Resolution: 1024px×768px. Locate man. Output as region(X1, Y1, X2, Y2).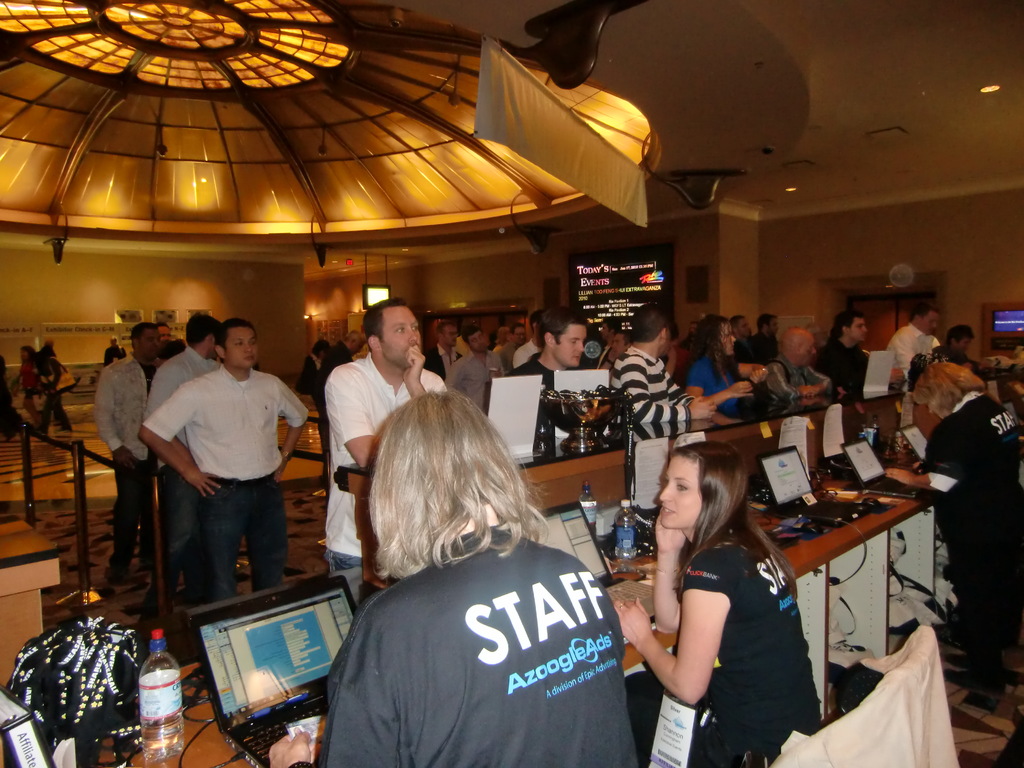
region(756, 326, 833, 399).
